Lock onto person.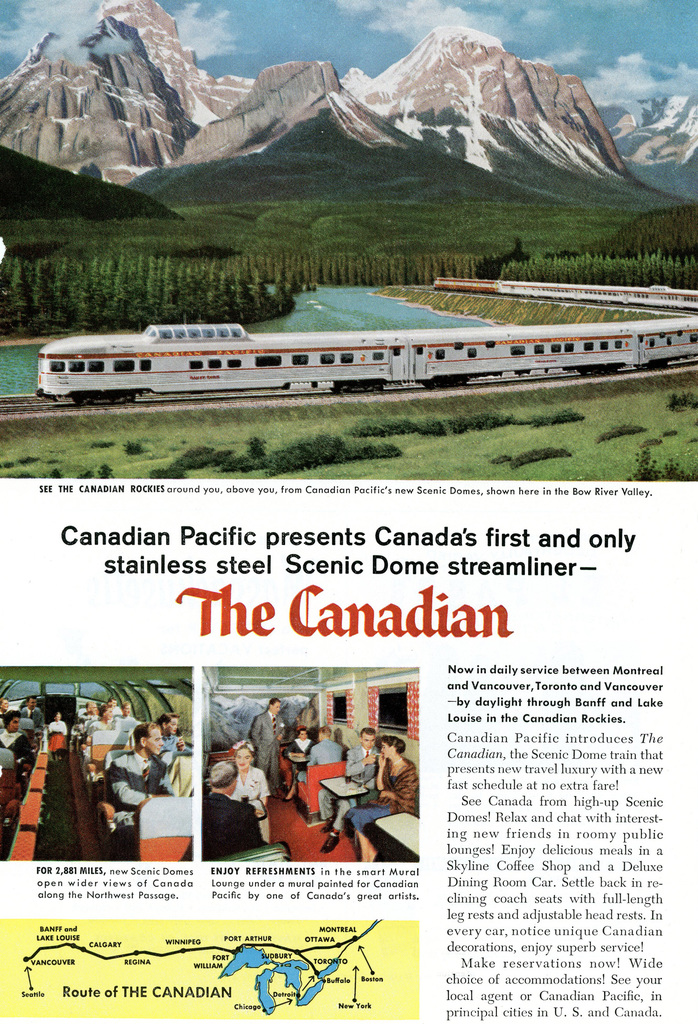
Locked: [0,696,9,717].
